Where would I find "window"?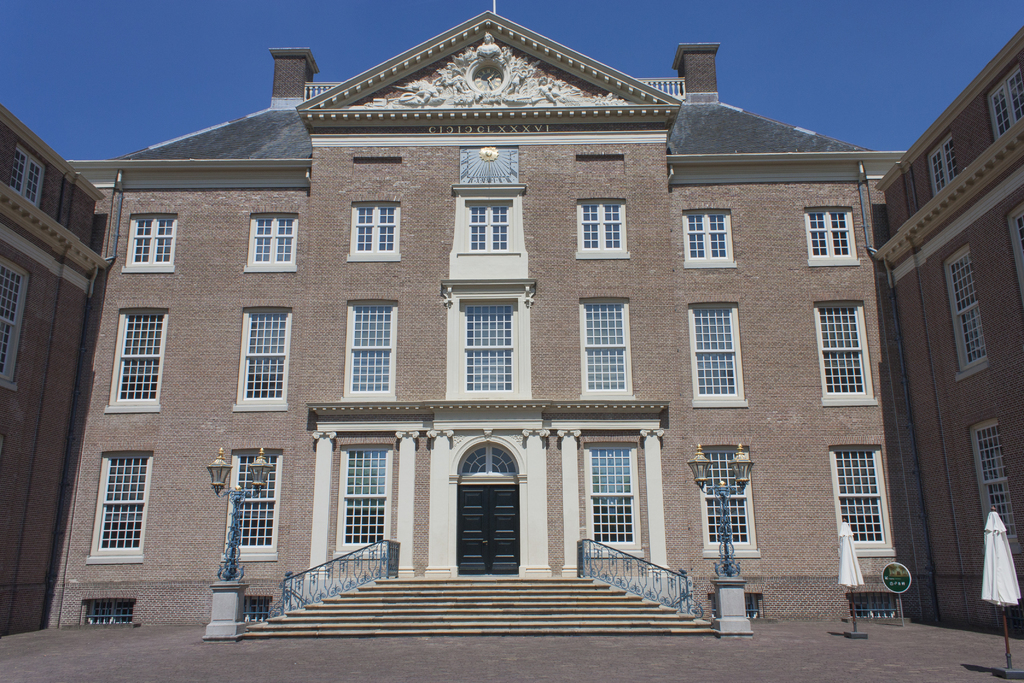
At (x1=579, y1=434, x2=645, y2=554).
